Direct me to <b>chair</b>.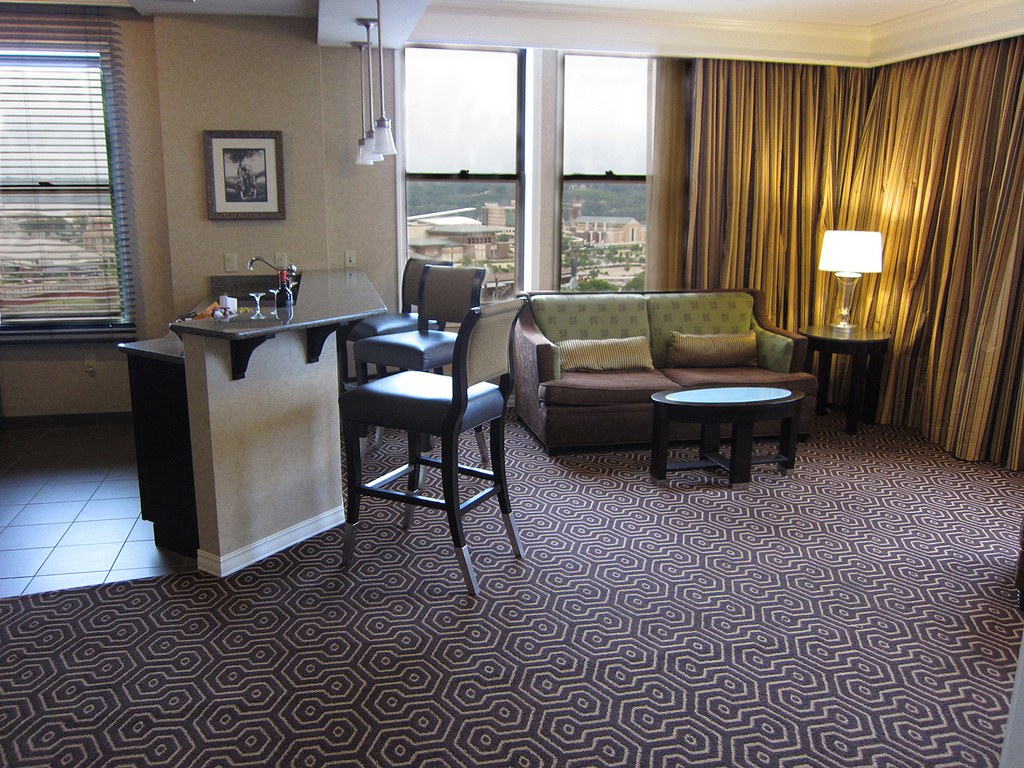
Direction: <box>344,258,491,493</box>.
